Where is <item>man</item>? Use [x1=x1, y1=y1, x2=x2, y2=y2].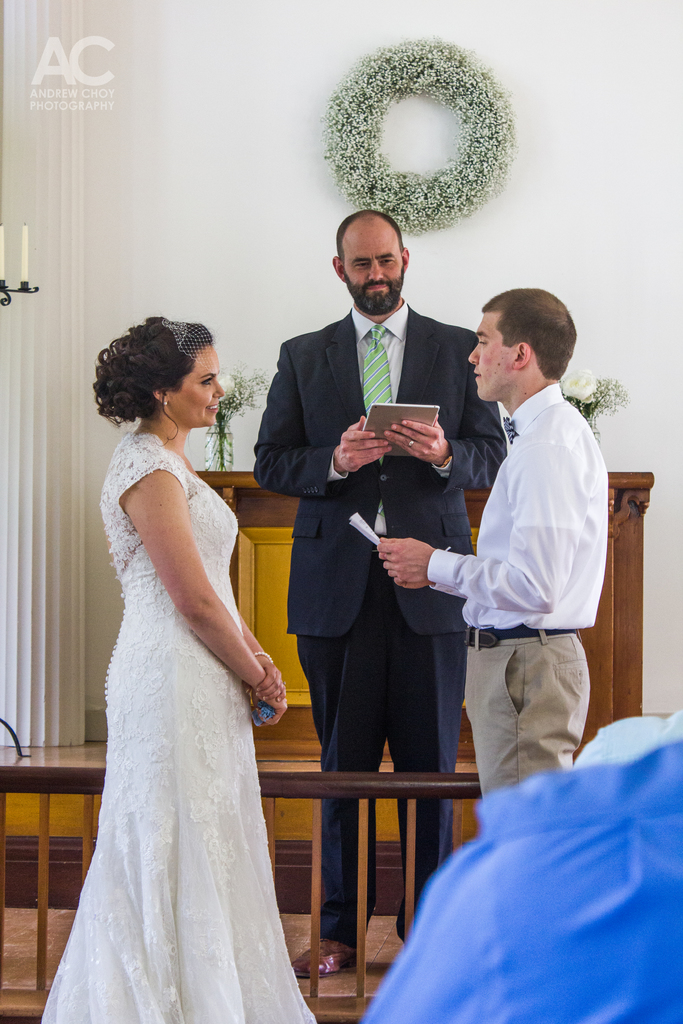
[x1=416, y1=253, x2=623, y2=849].
